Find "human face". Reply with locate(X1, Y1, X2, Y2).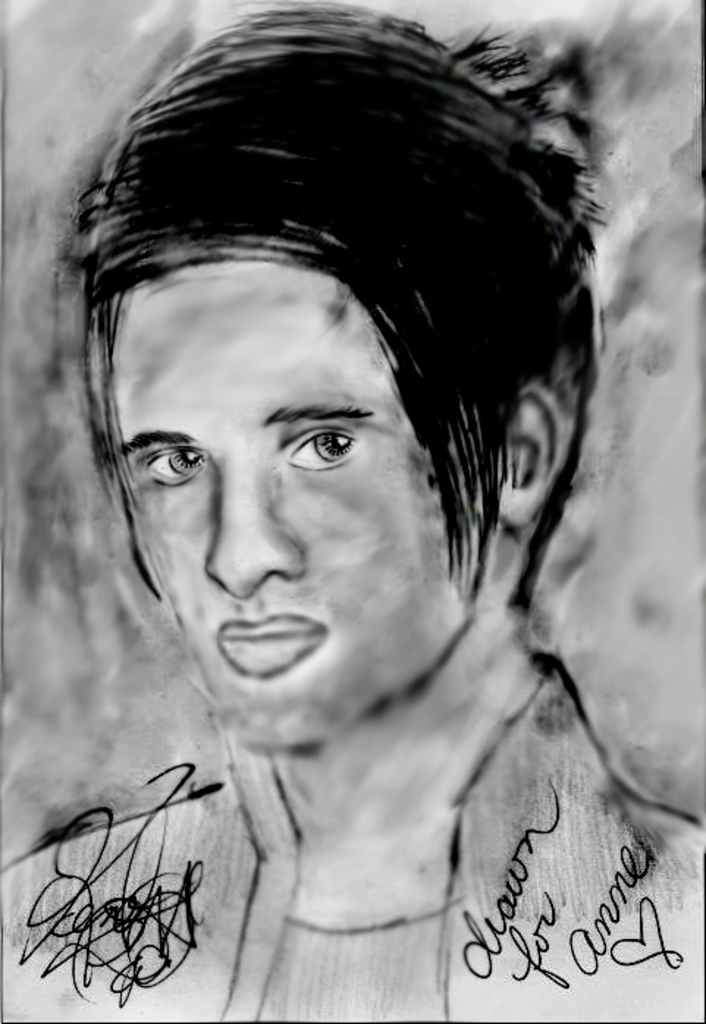
locate(106, 263, 505, 754).
